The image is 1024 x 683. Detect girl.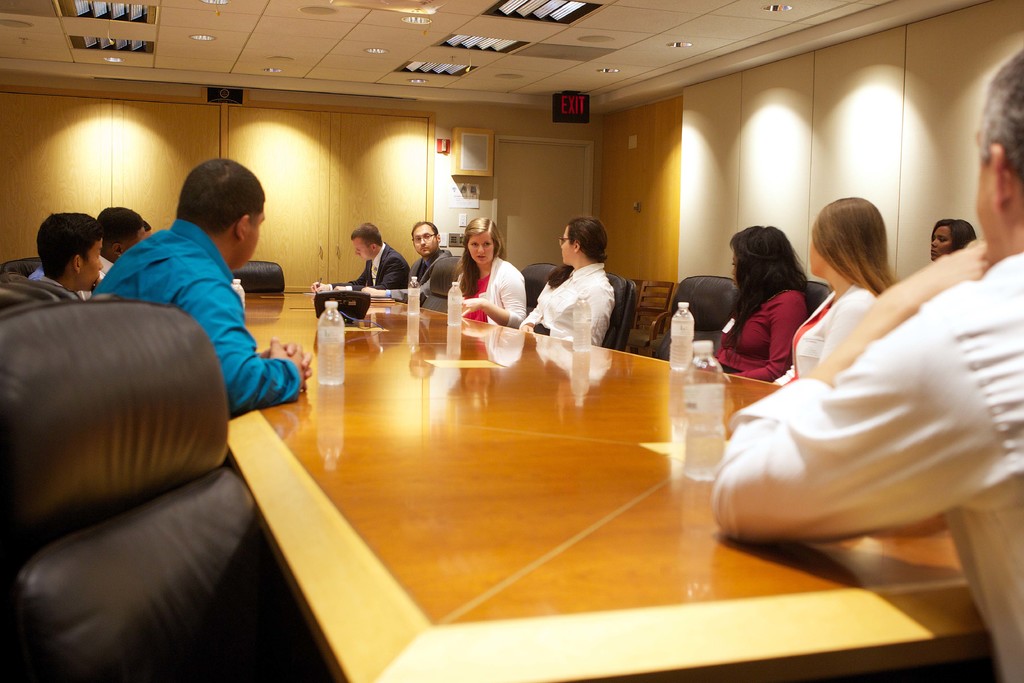
Detection: x1=516, y1=211, x2=611, y2=350.
